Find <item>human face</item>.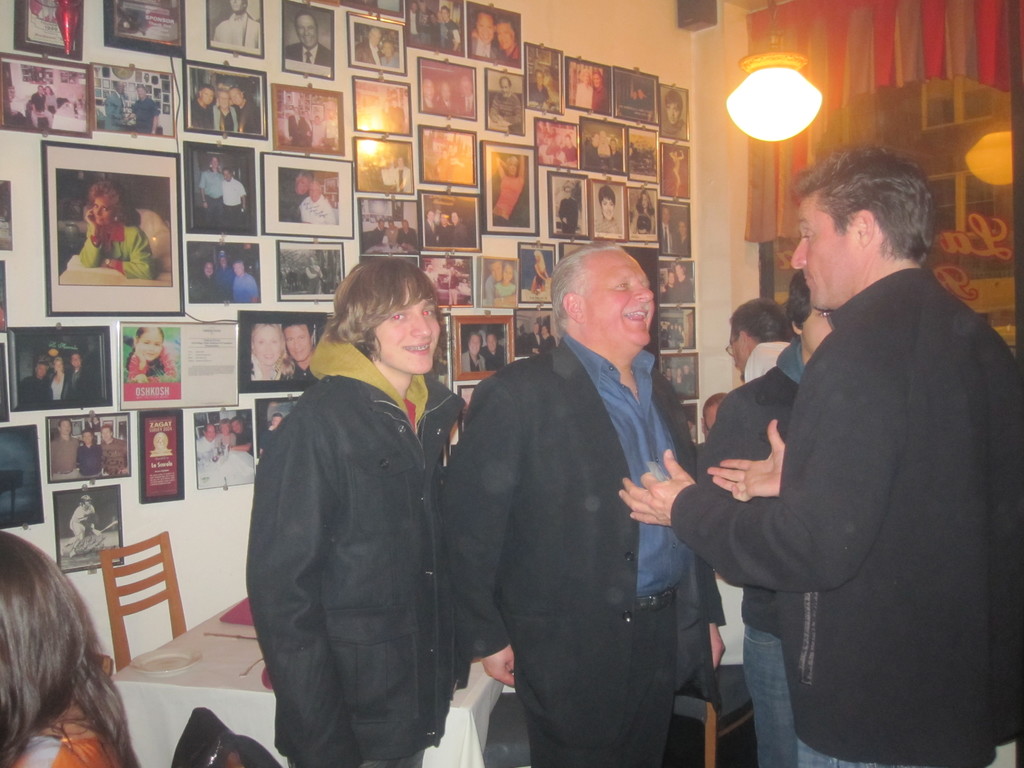
[60,422,72,435].
